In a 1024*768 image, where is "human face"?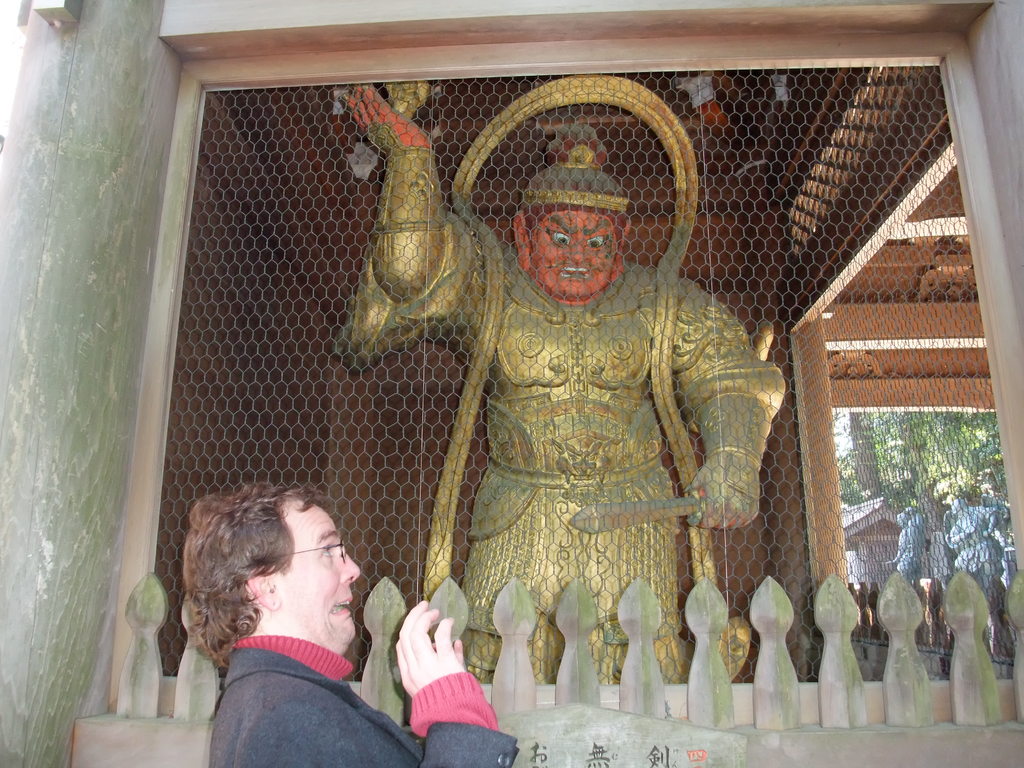
<bbox>272, 498, 365, 647</bbox>.
